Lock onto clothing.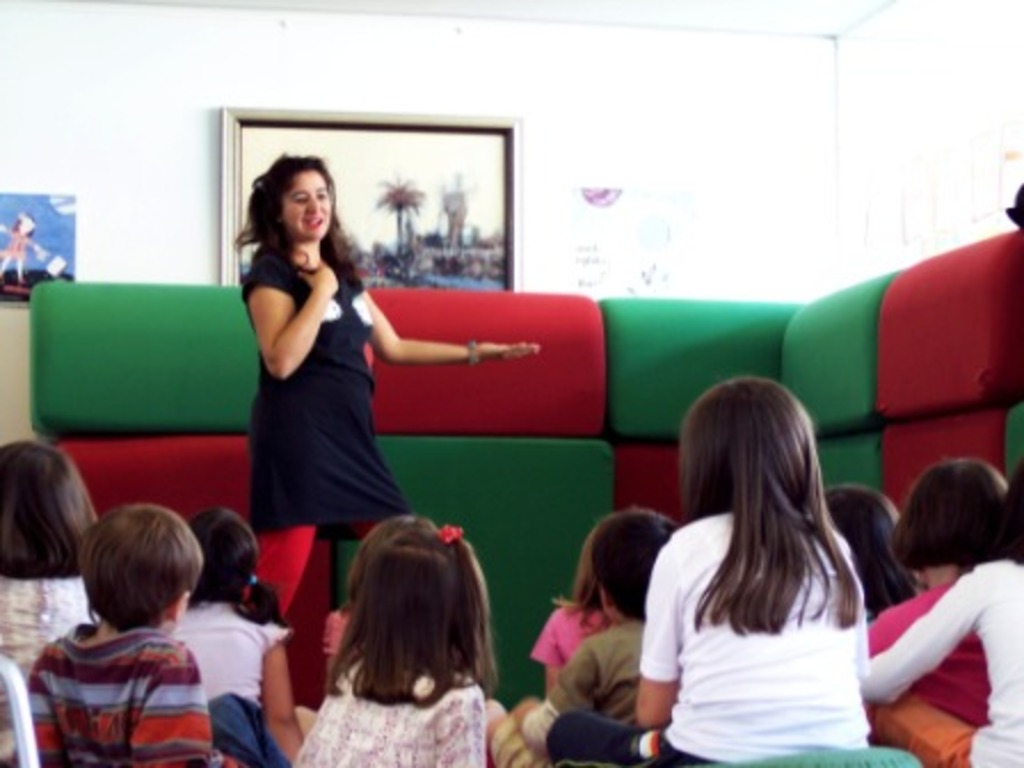
Locked: bbox(290, 647, 487, 766).
